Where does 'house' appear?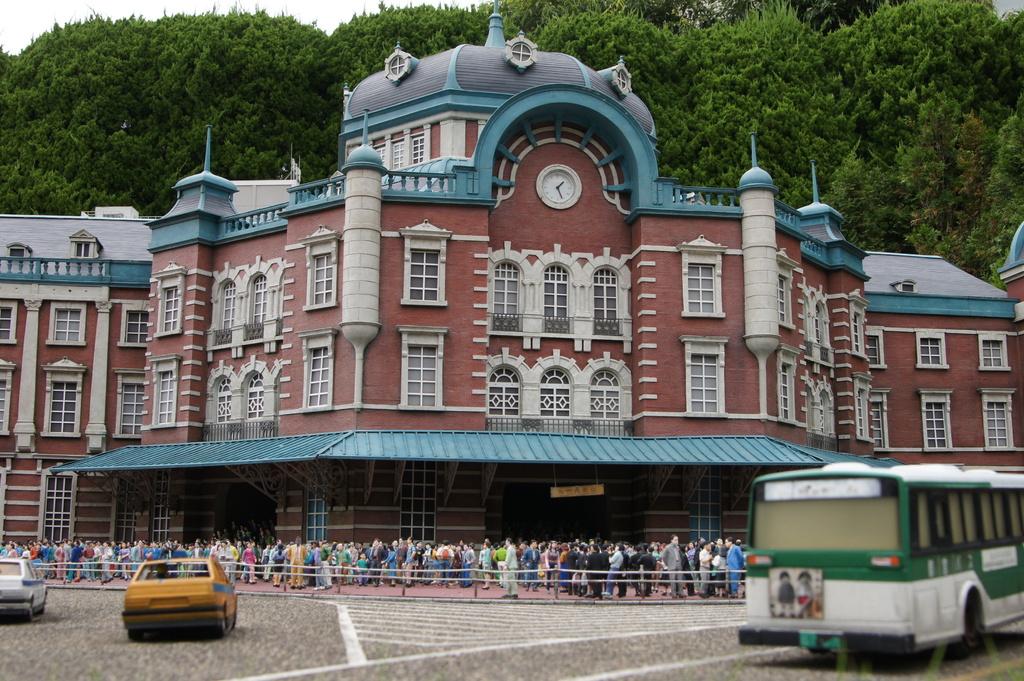
Appears at [left=87, top=36, right=929, bottom=596].
